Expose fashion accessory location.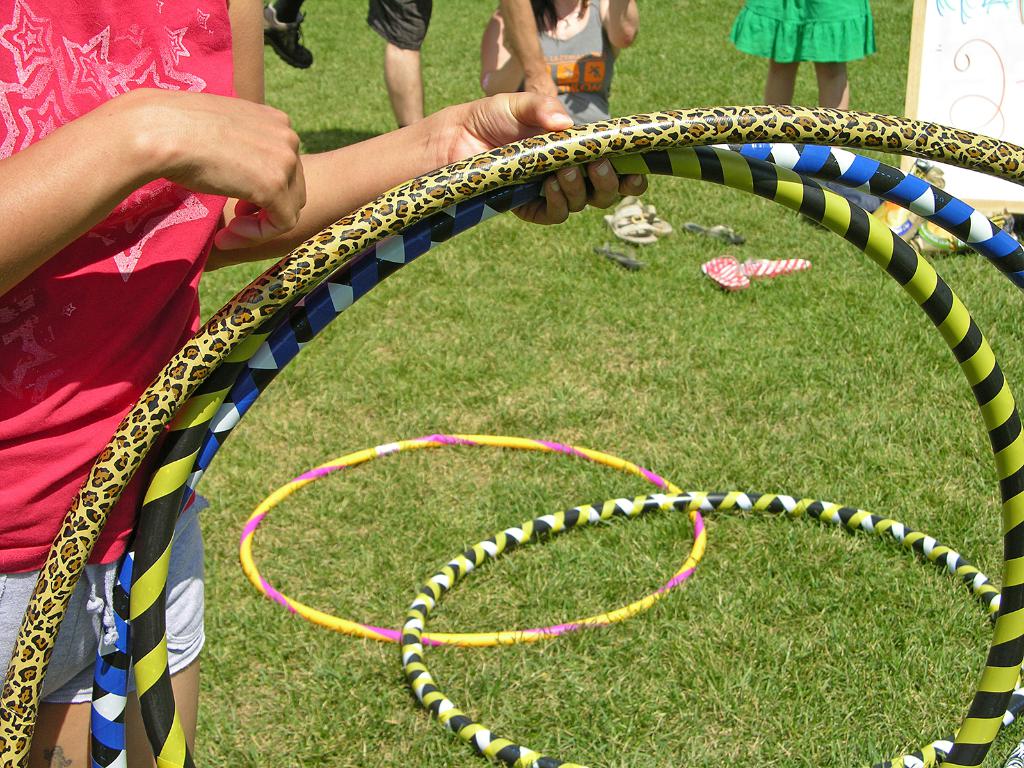
Exposed at detection(700, 252, 750, 294).
